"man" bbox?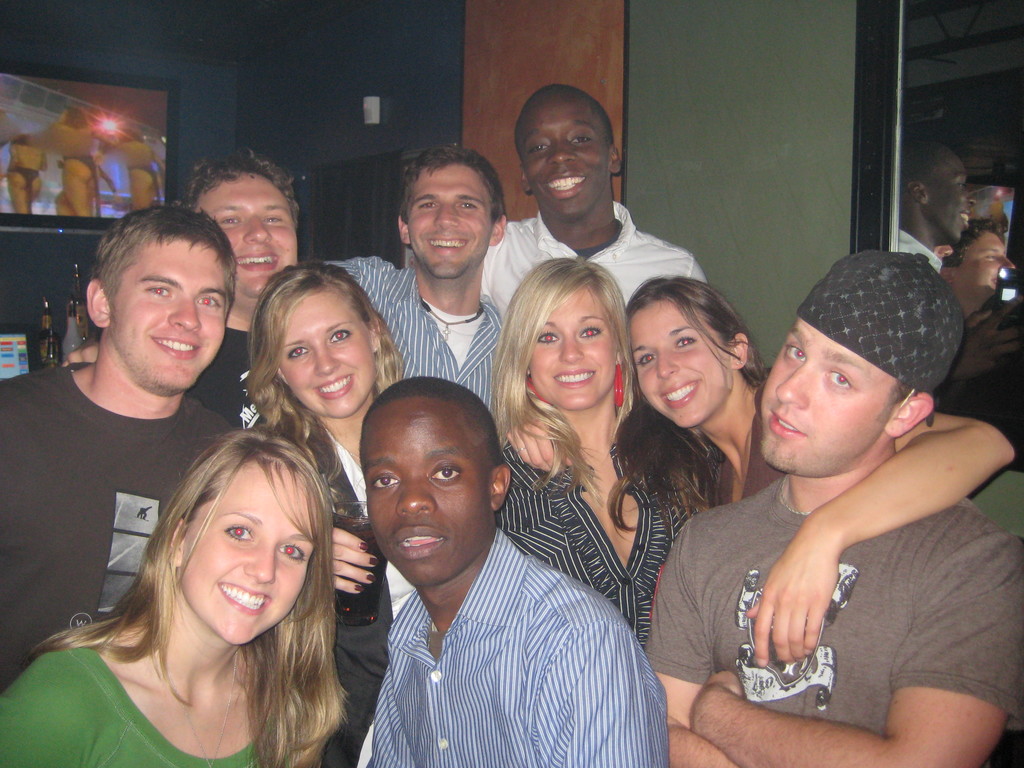
box=[0, 202, 247, 698]
